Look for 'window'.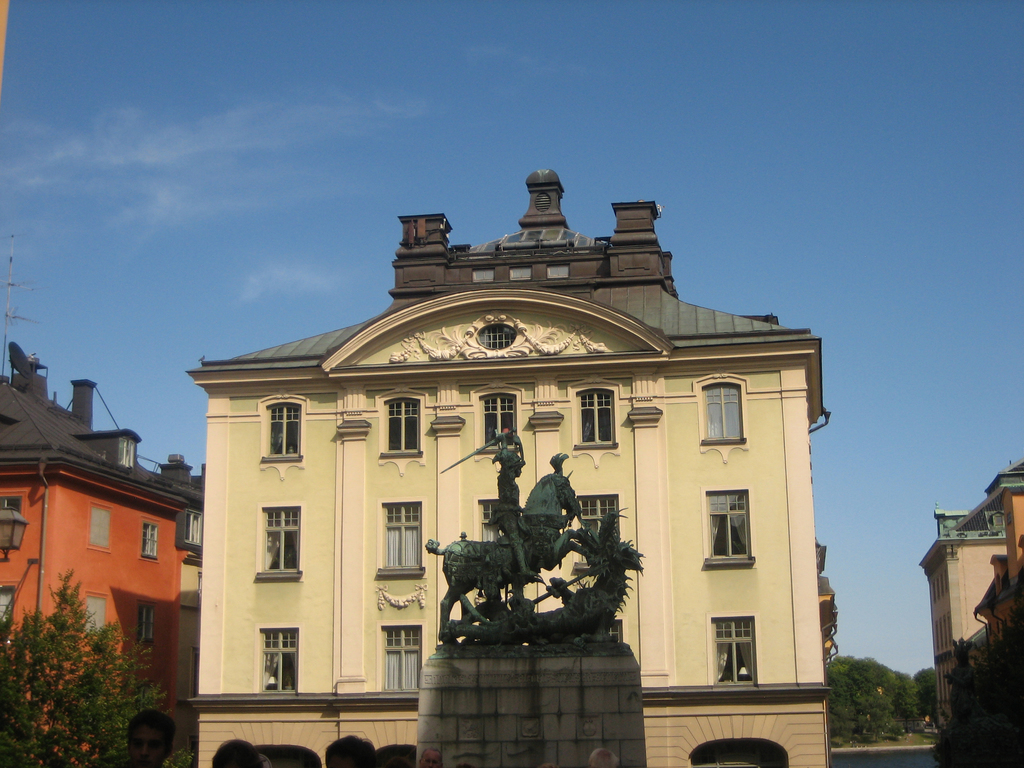
Found: 689:367:749:470.
